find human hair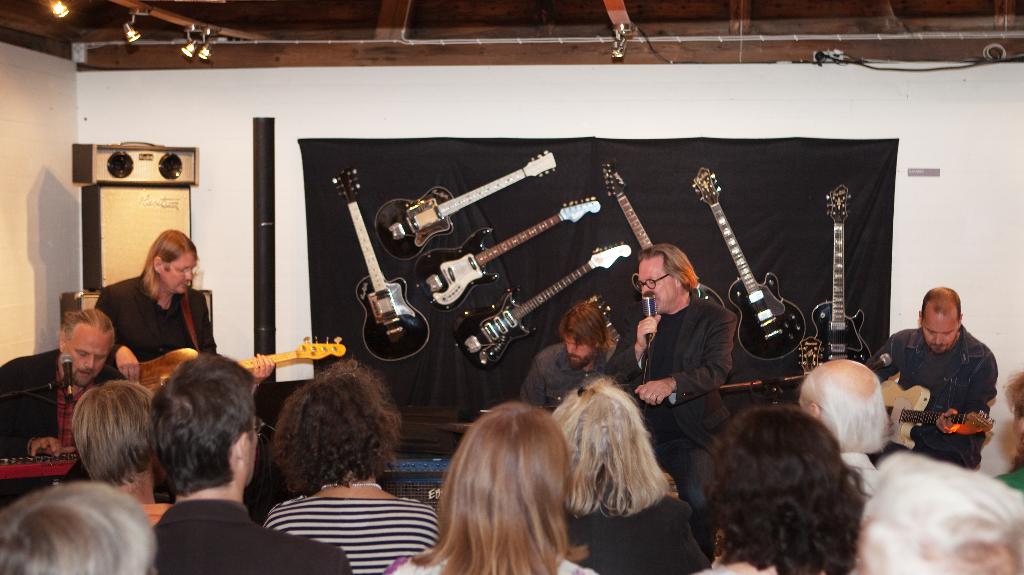
box(863, 451, 1023, 574)
